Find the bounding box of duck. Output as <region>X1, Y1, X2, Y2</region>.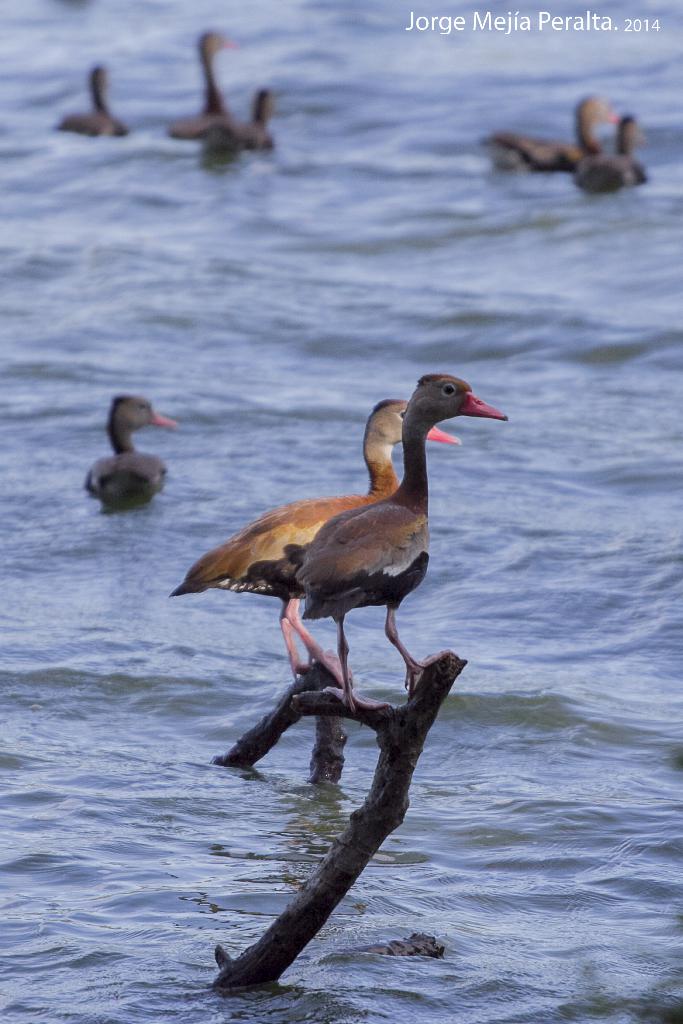
<region>176, 392, 470, 716</region>.
